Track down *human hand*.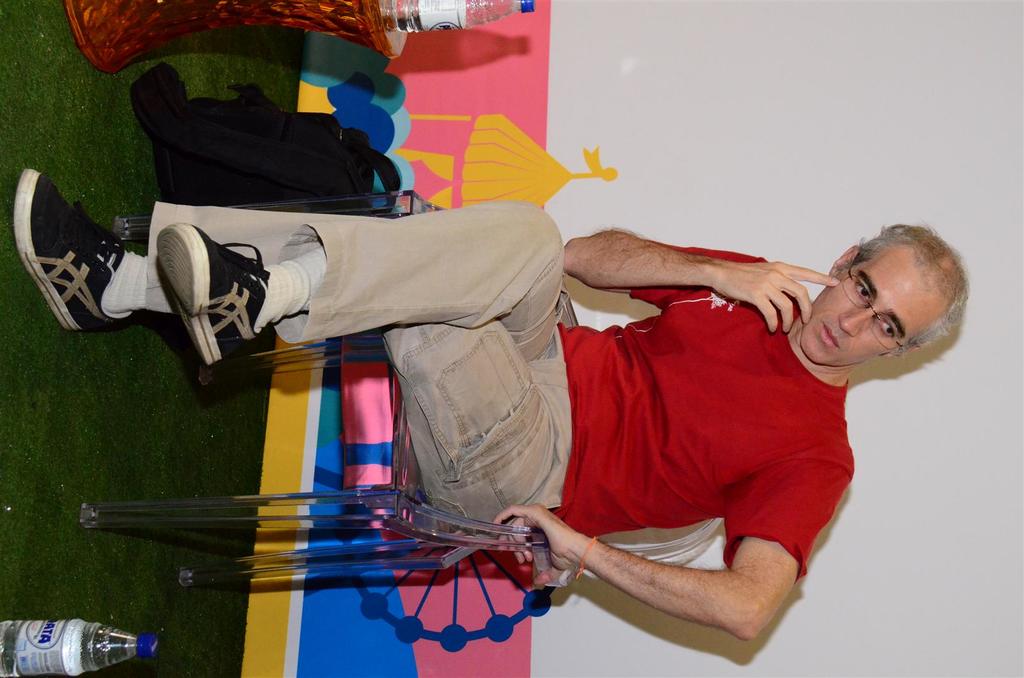
Tracked to <region>718, 258, 842, 338</region>.
